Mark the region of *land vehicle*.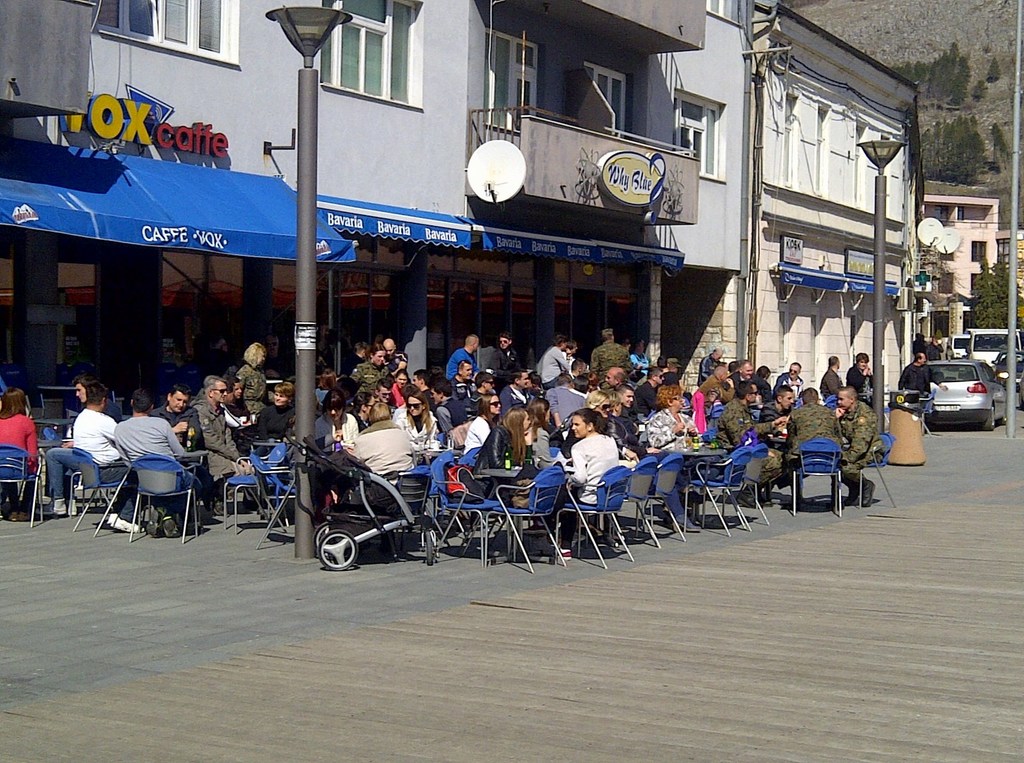
Region: box(998, 348, 1005, 382).
